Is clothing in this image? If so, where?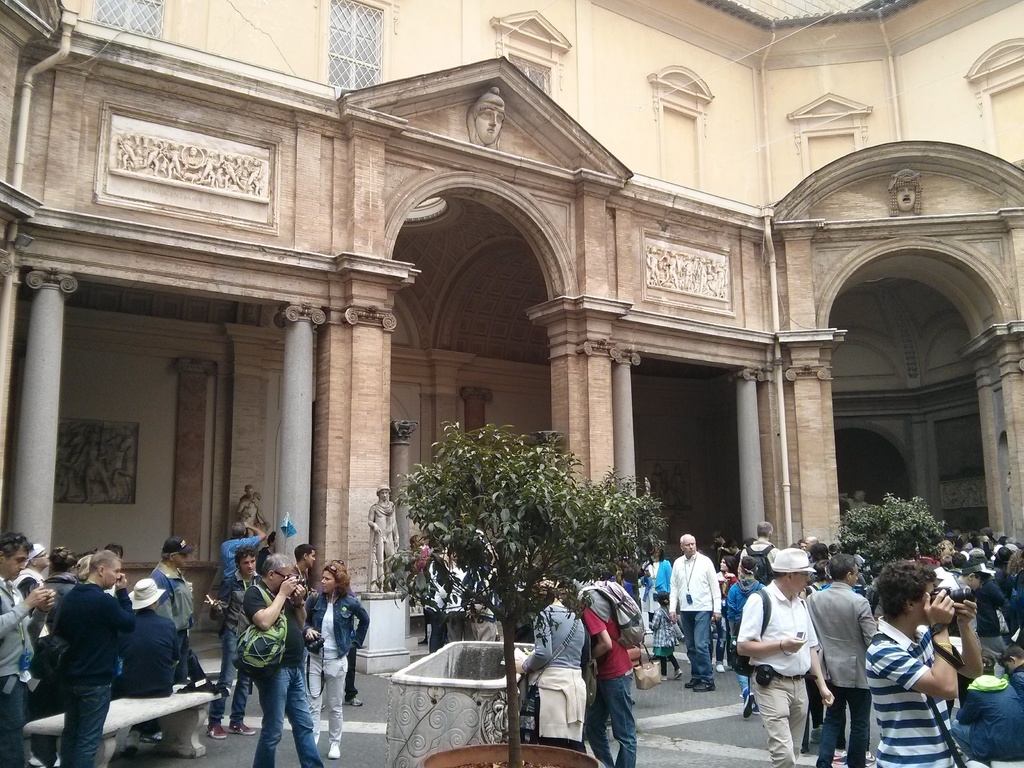
Yes, at locate(568, 584, 655, 754).
